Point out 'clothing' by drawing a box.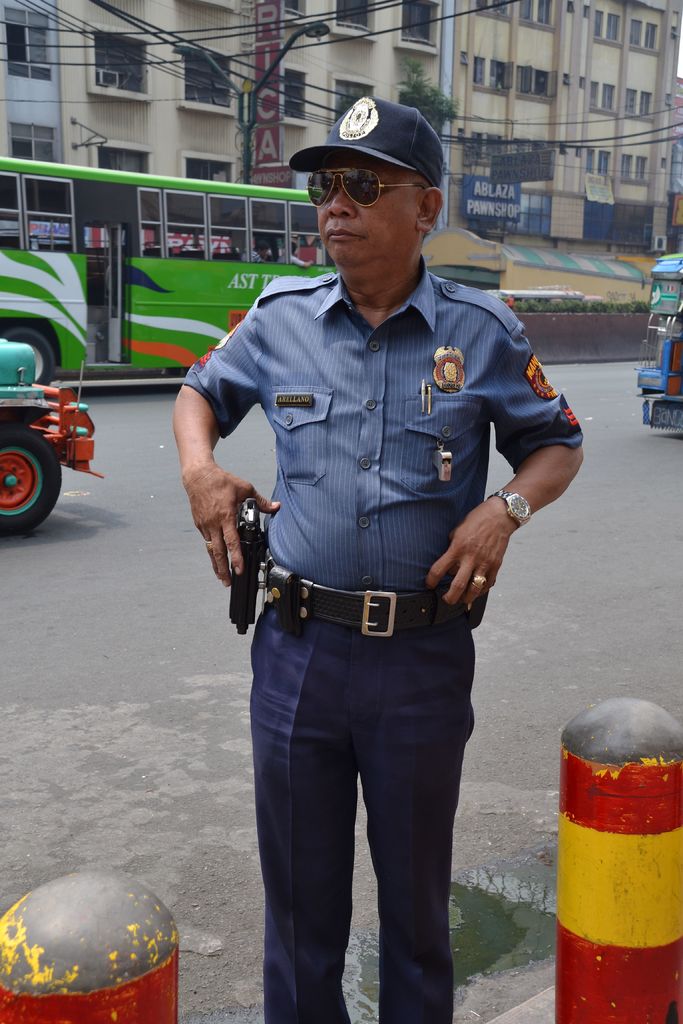
(284, 97, 445, 195).
